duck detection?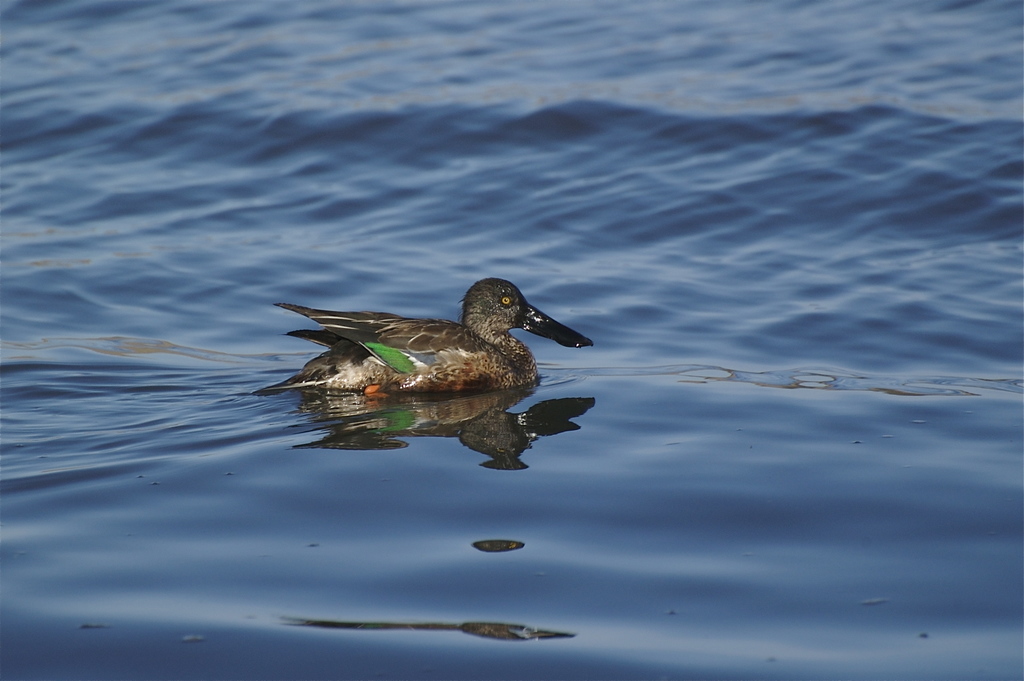
{"left": 267, "top": 280, "right": 595, "bottom": 413}
